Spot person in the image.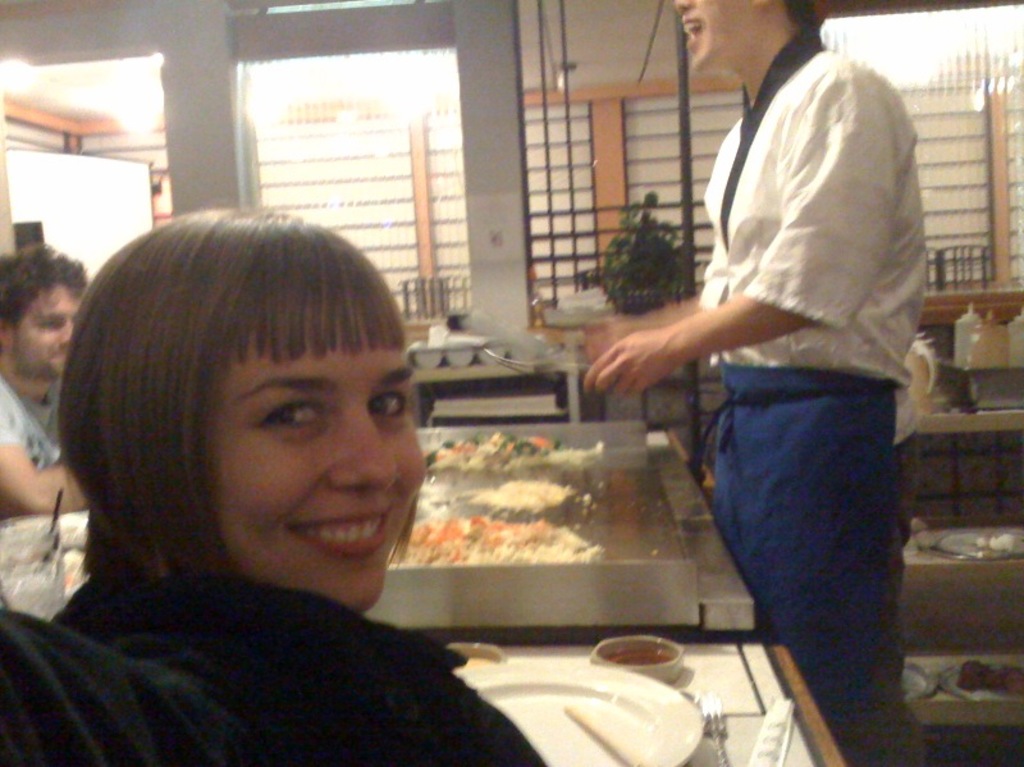
person found at pyautogui.locateOnScreen(0, 232, 90, 508).
